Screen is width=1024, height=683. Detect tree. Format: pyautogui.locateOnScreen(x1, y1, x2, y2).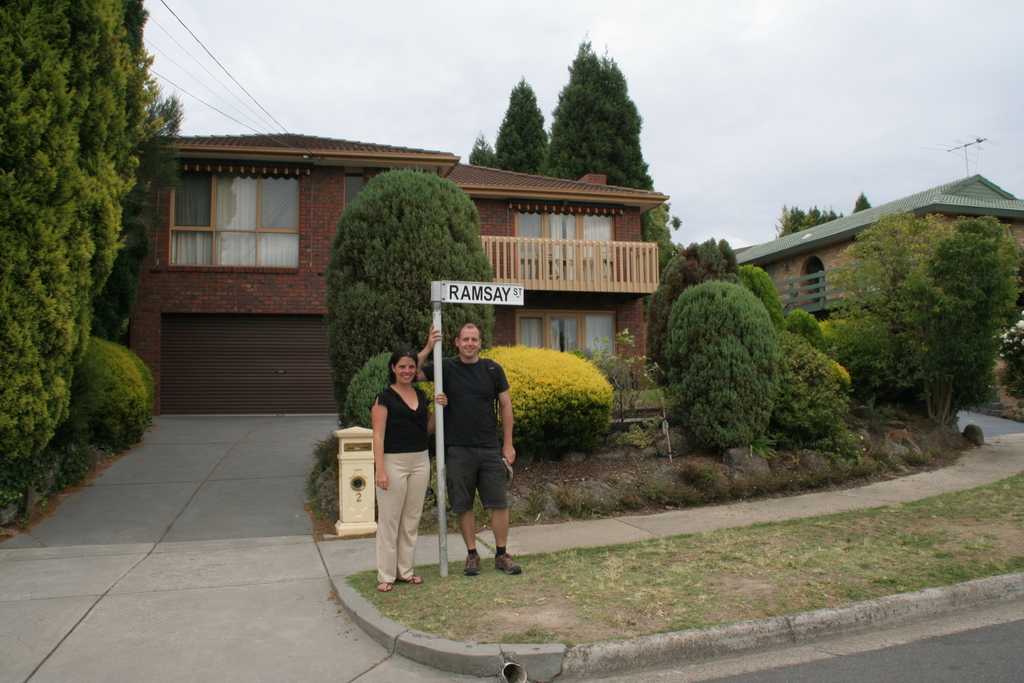
pyautogui.locateOnScreen(0, 0, 184, 514).
